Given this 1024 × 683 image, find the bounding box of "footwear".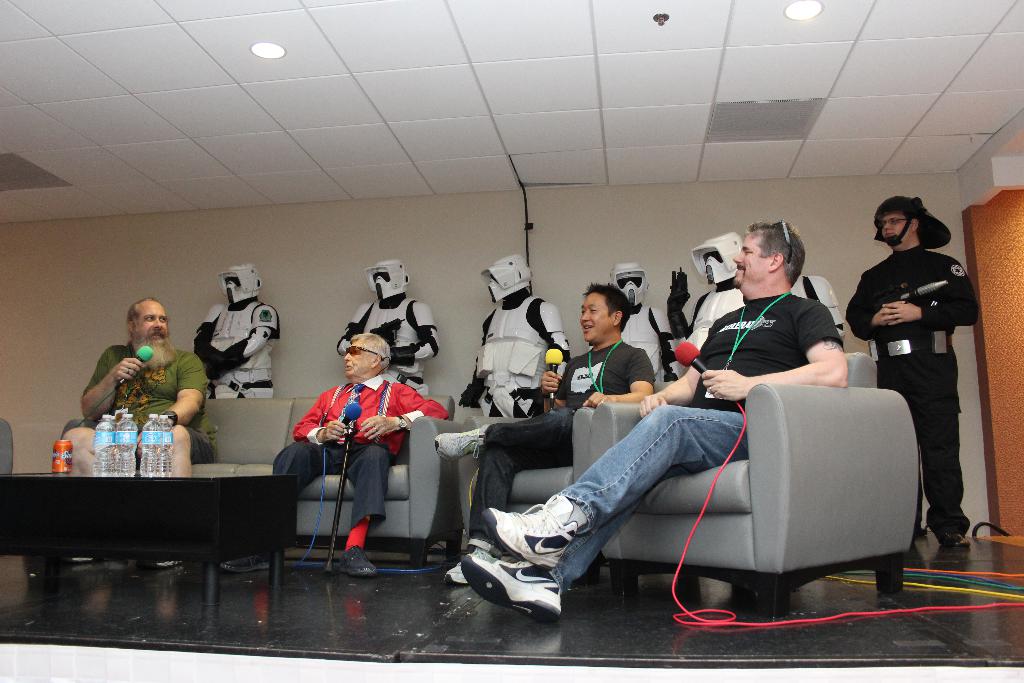
select_region(218, 554, 269, 576).
